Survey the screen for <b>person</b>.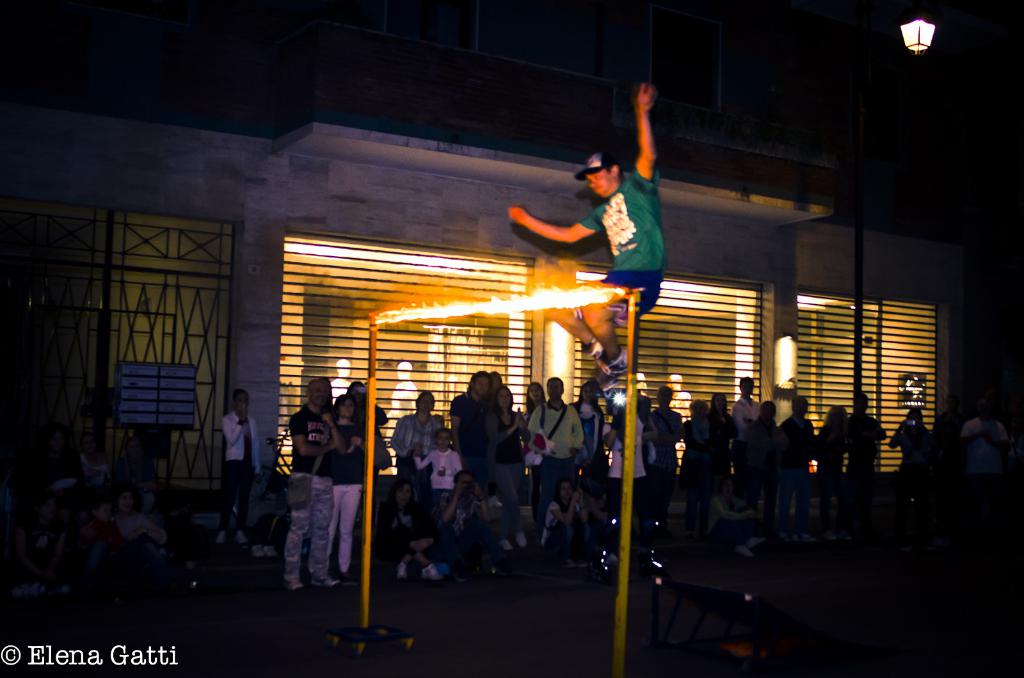
Survey found: x1=733, y1=378, x2=768, y2=451.
